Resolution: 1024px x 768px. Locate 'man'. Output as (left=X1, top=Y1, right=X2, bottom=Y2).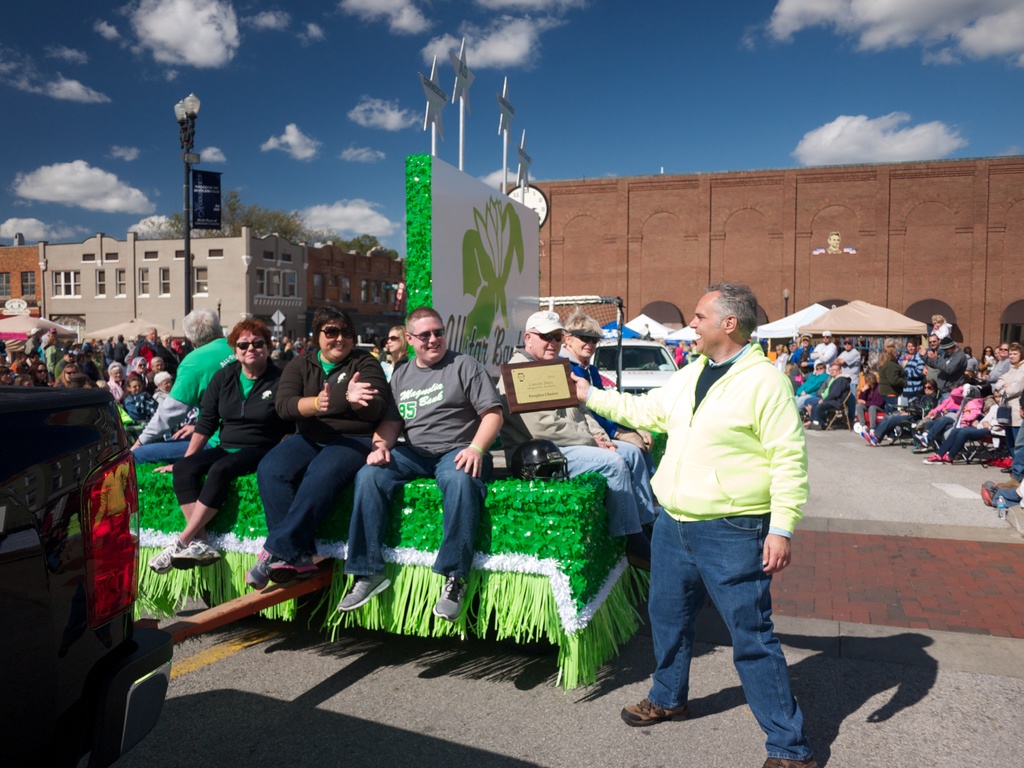
(left=833, top=338, right=865, bottom=401).
